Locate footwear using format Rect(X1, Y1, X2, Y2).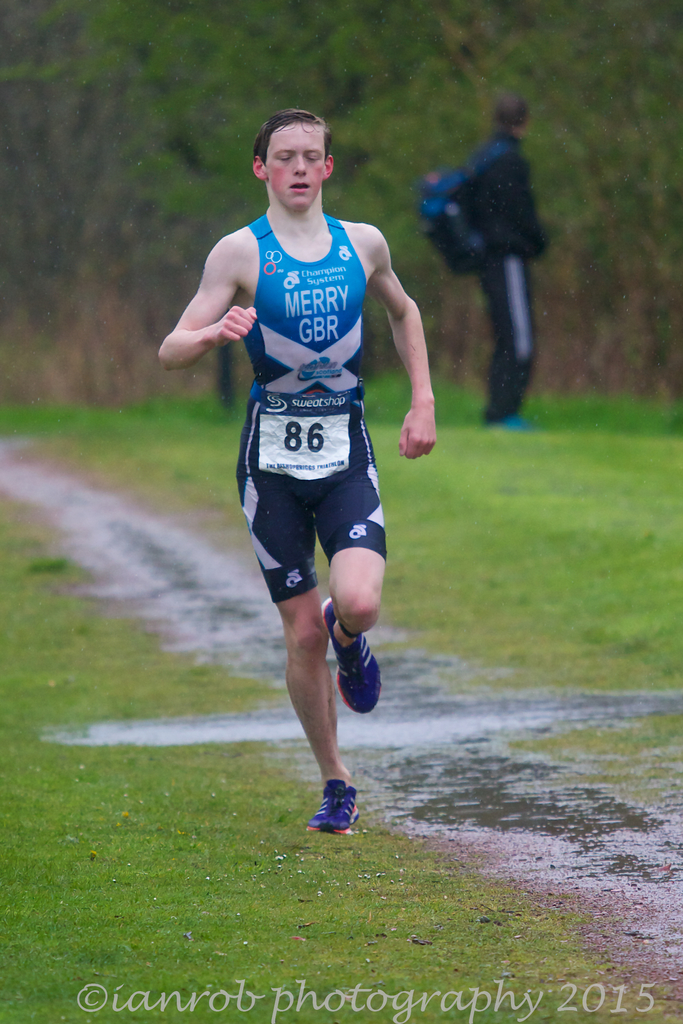
Rect(318, 593, 383, 717).
